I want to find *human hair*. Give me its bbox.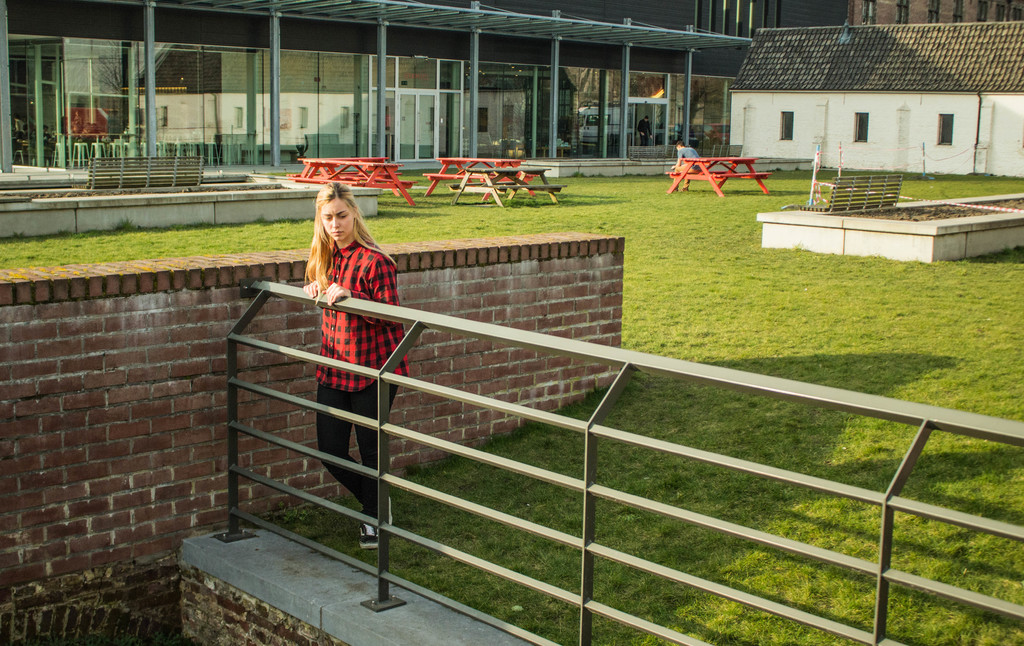
304,185,378,275.
